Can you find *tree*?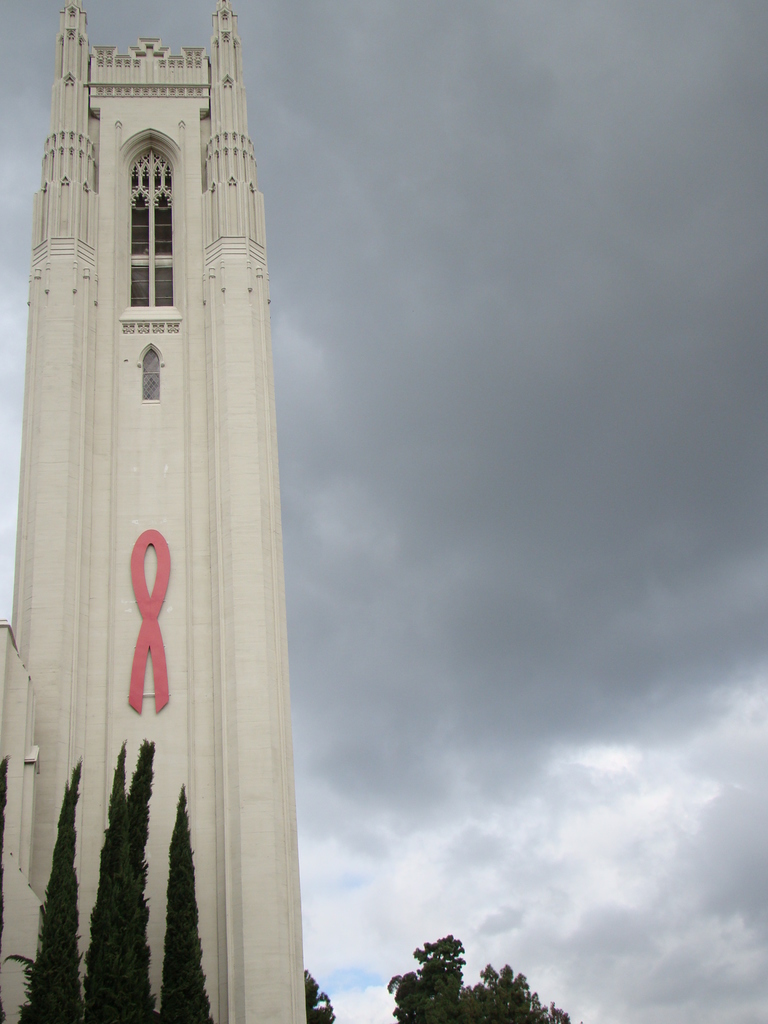
Yes, bounding box: 0/755/14/1023.
